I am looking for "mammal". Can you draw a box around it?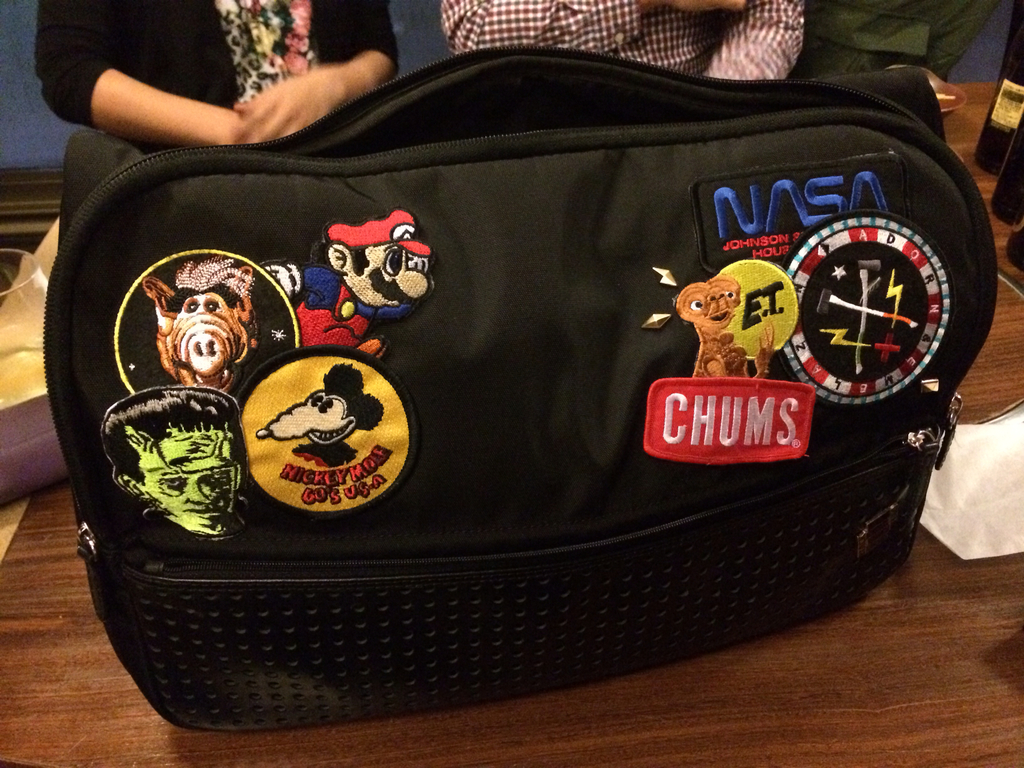
Sure, the bounding box is (792, 0, 1002, 76).
